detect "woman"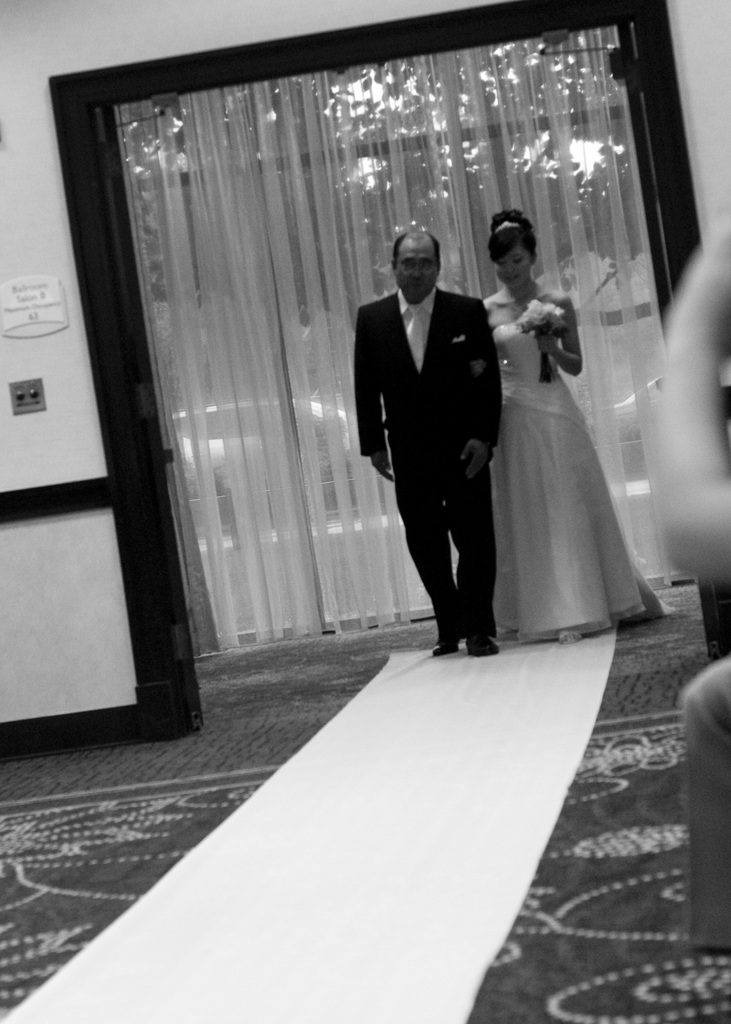
<bbox>478, 173, 648, 654</bbox>
